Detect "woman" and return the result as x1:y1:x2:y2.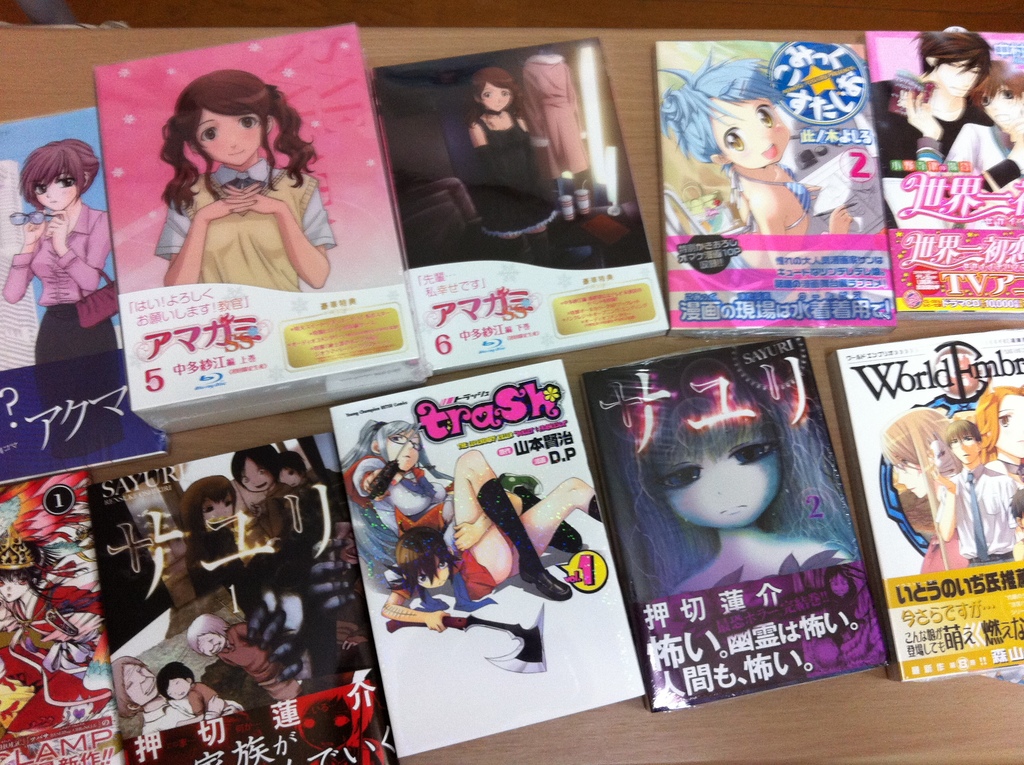
355:447:568:600.
